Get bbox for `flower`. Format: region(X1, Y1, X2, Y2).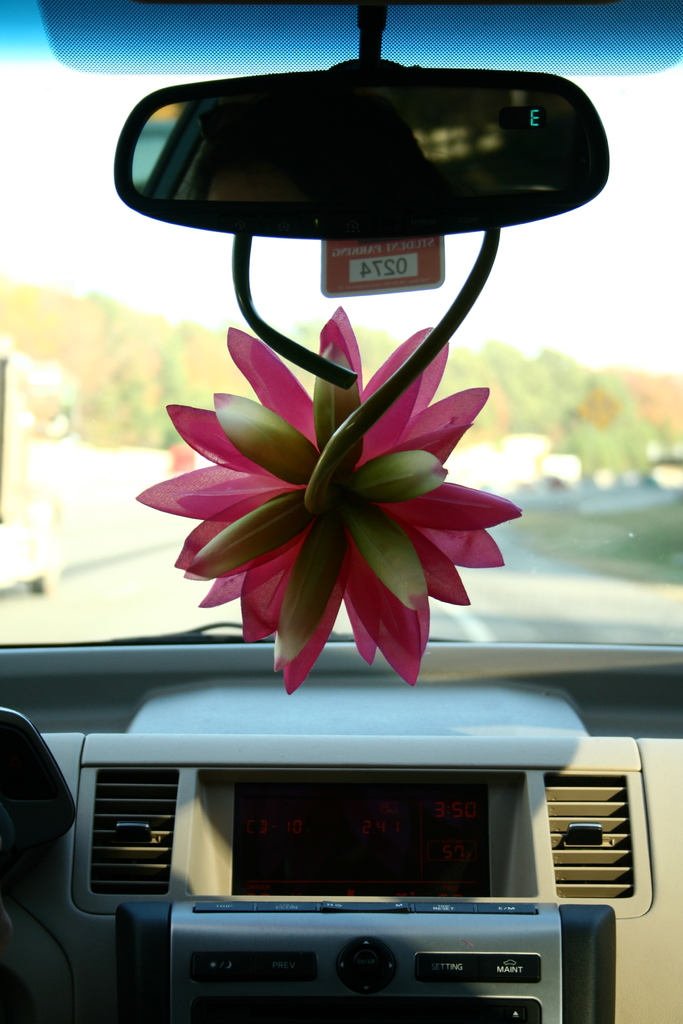
region(138, 371, 507, 671).
